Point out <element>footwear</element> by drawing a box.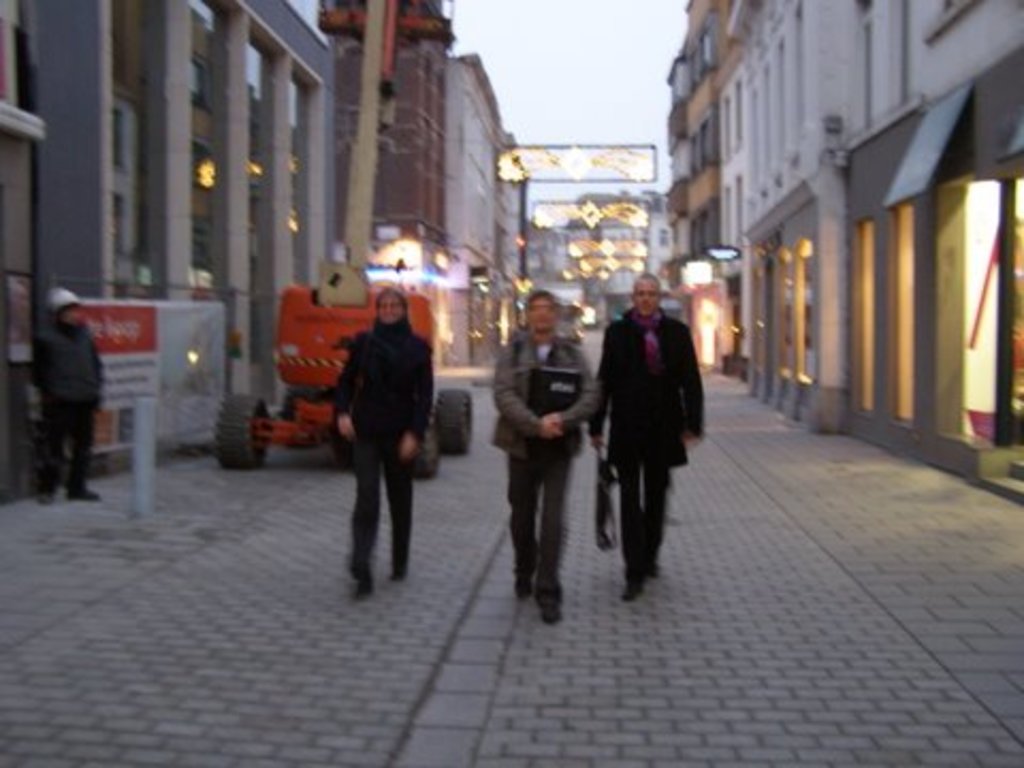
locate(36, 493, 51, 503).
